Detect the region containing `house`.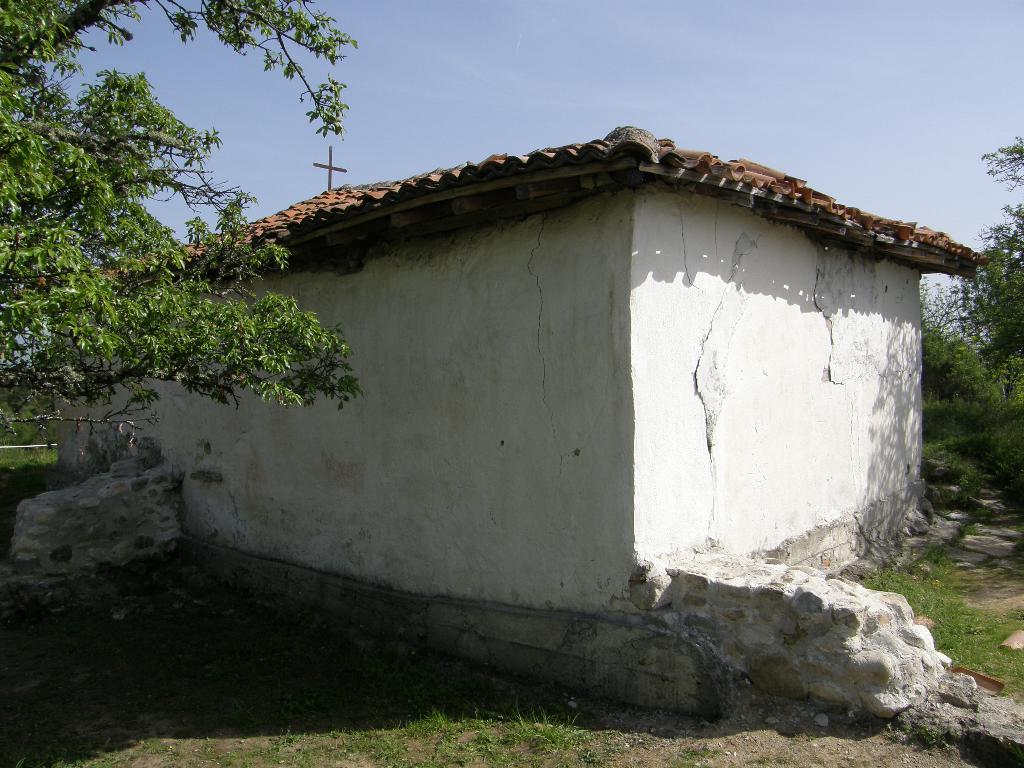
BBox(72, 121, 994, 675).
